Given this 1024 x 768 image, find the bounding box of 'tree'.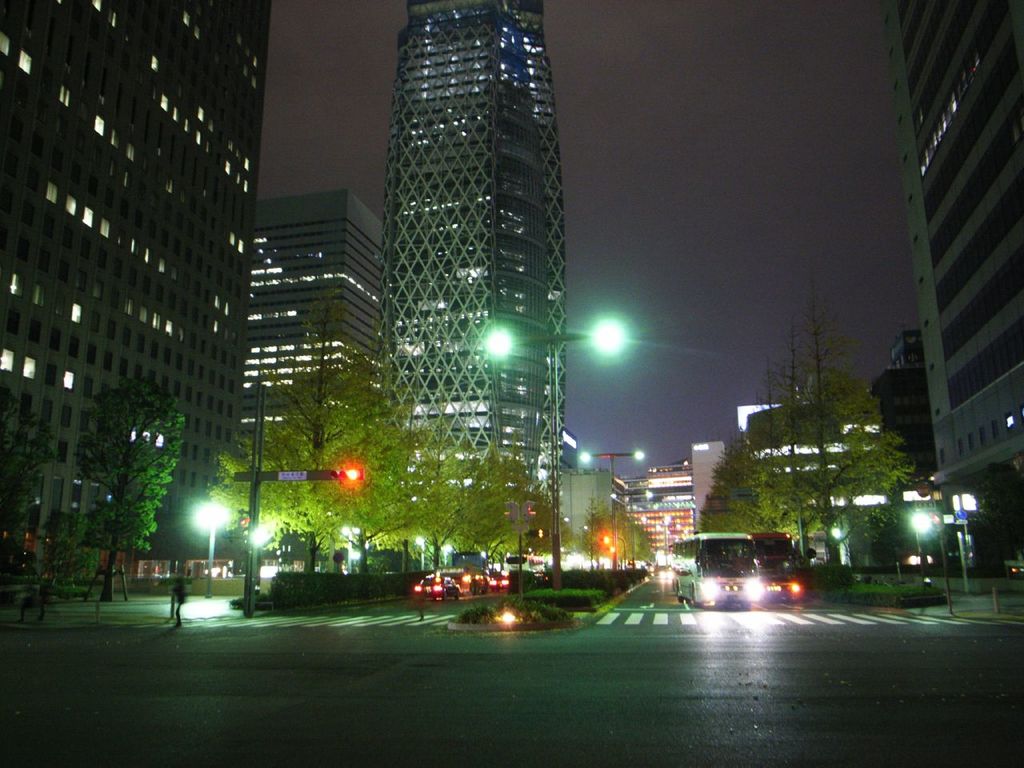
pyautogui.locateOnScreen(755, 311, 919, 567).
